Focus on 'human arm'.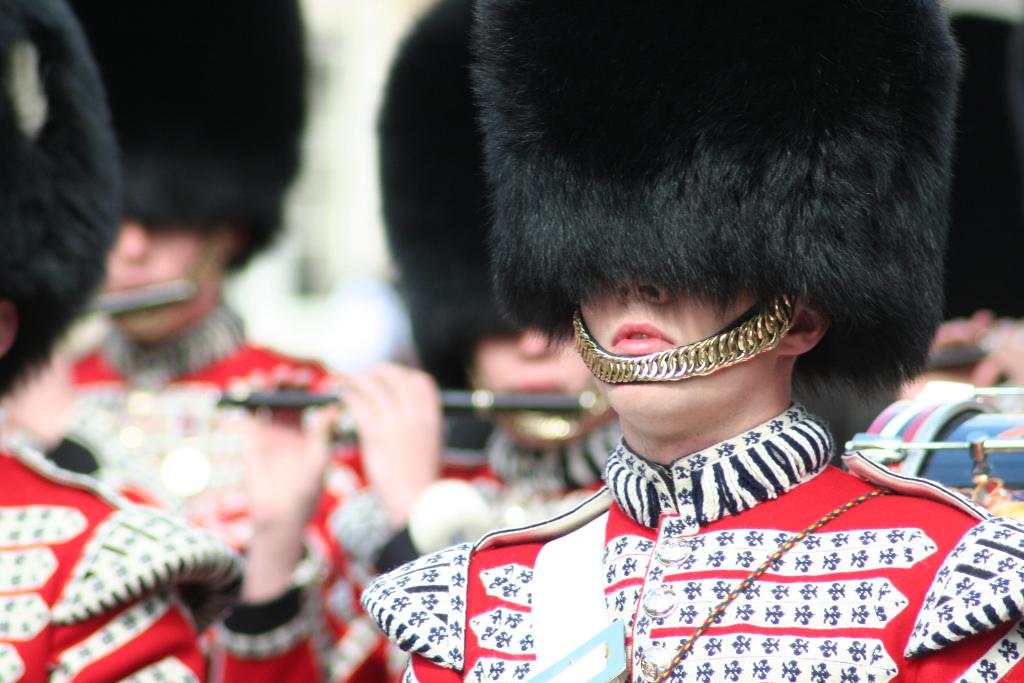
Focused at {"x1": 355, "y1": 540, "x2": 499, "y2": 682}.
